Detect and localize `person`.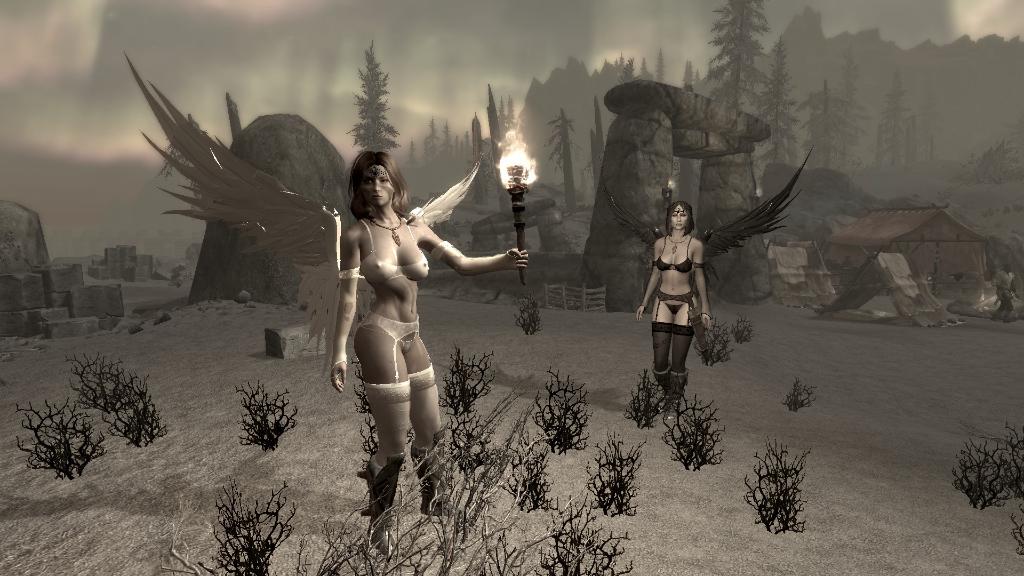
Localized at rect(634, 201, 719, 429).
